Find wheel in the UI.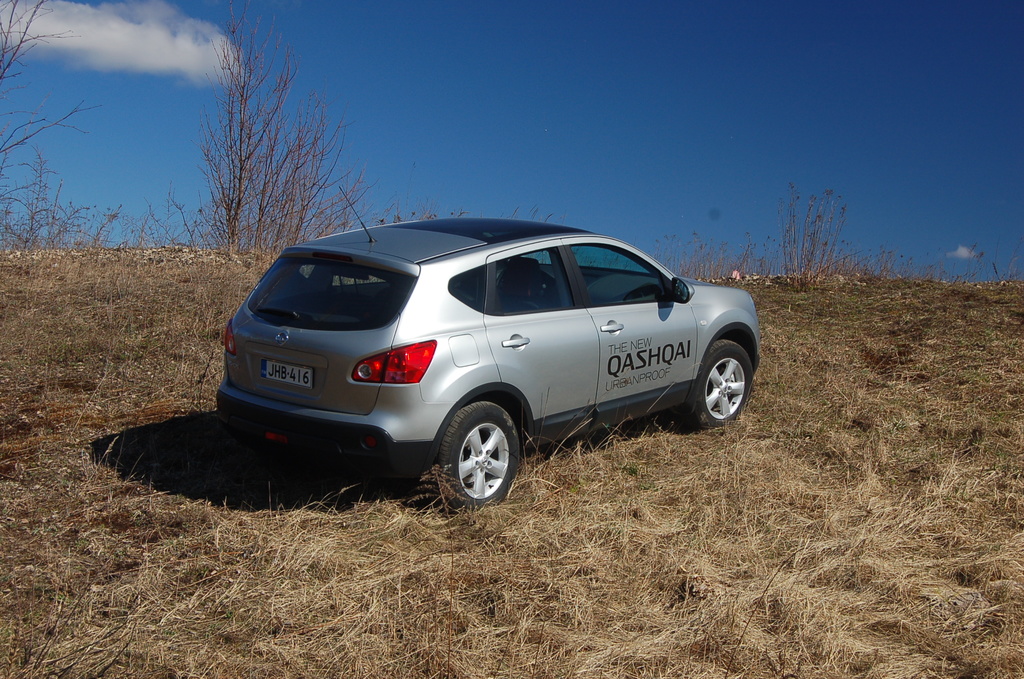
UI element at bbox=[686, 341, 753, 428].
